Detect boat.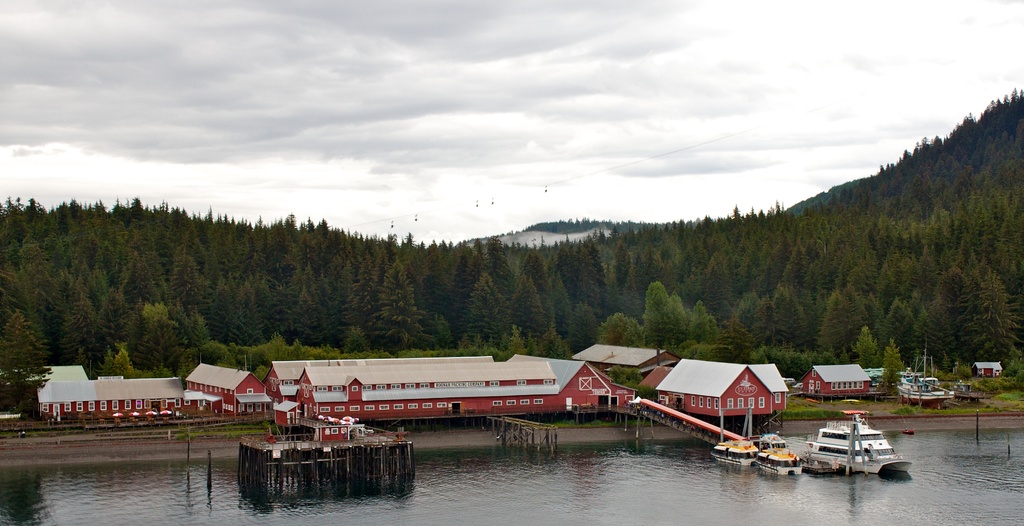
Detected at {"left": 717, "top": 438, "right": 755, "bottom": 464}.
